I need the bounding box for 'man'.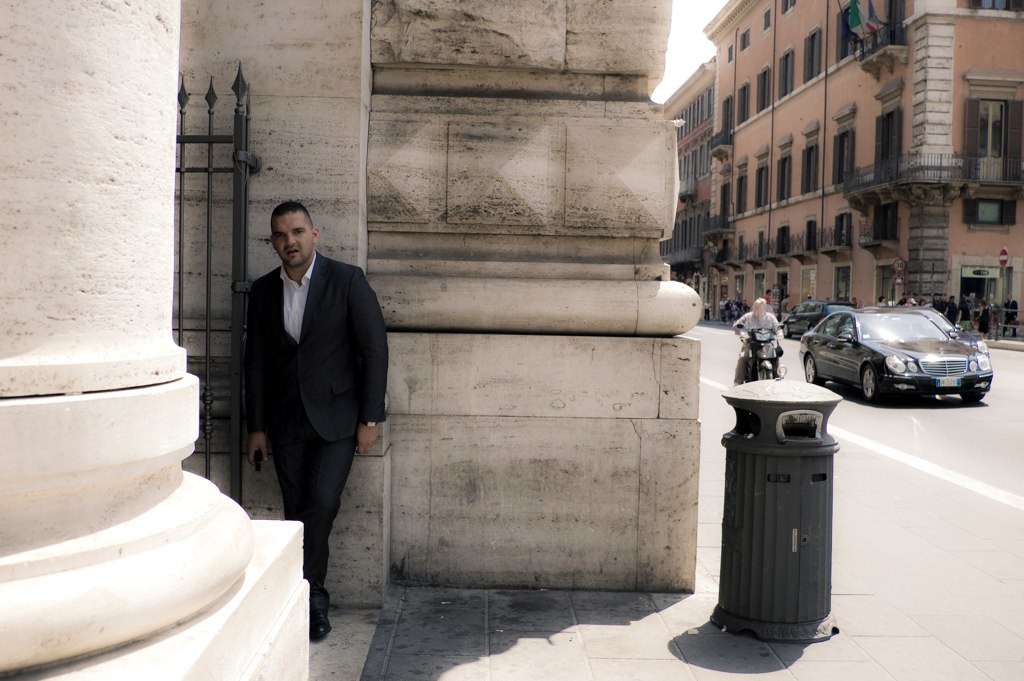
Here it is: box(763, 288, 773, 304).
